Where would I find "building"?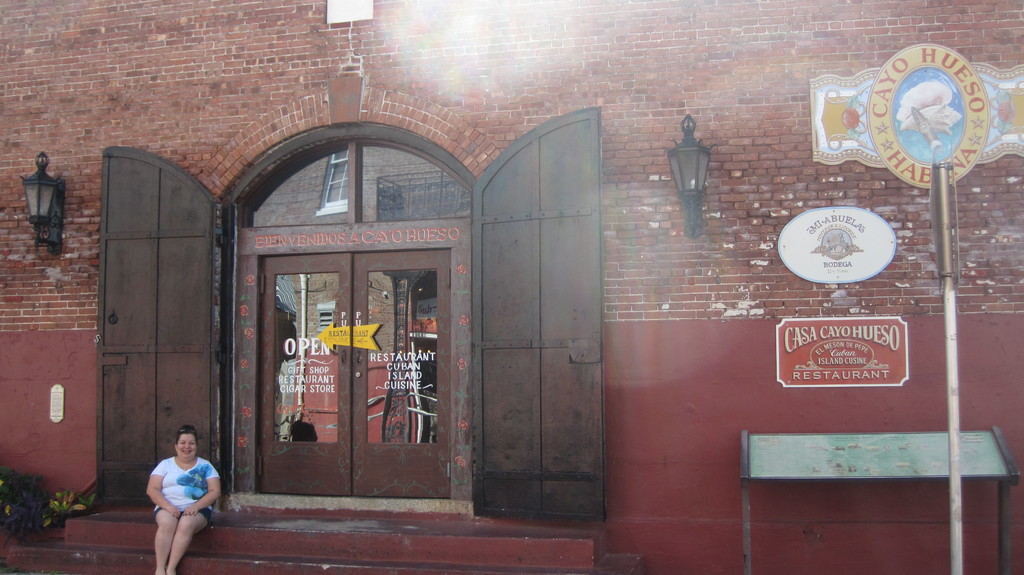
At (x1=0, y1=0, x2=1023, y2=574).
